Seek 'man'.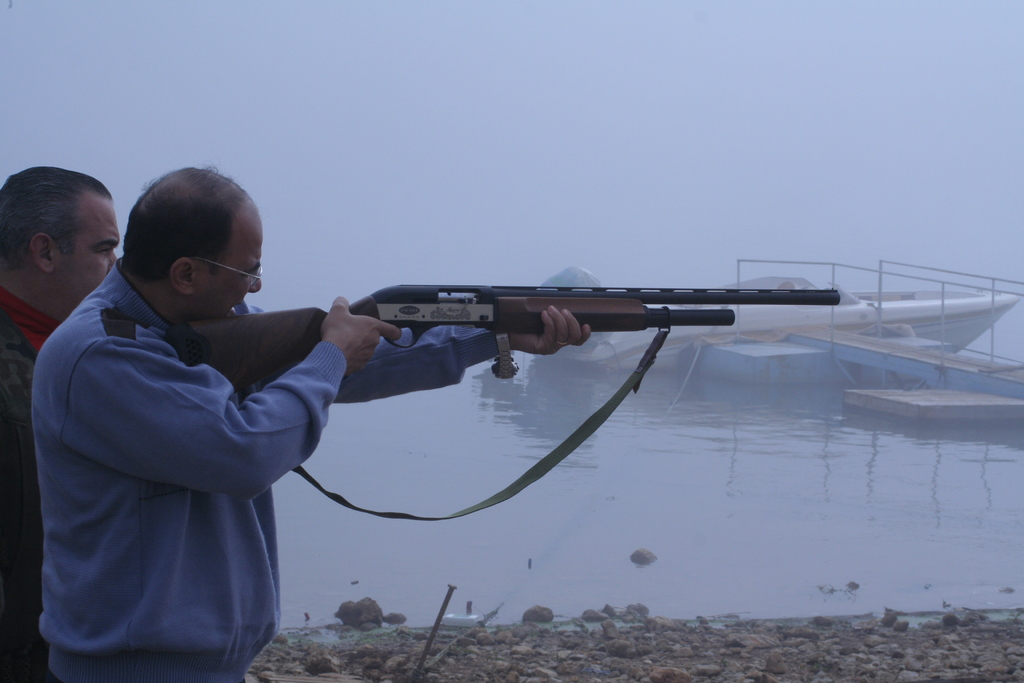
bbox(31, 164, 591, 682).
